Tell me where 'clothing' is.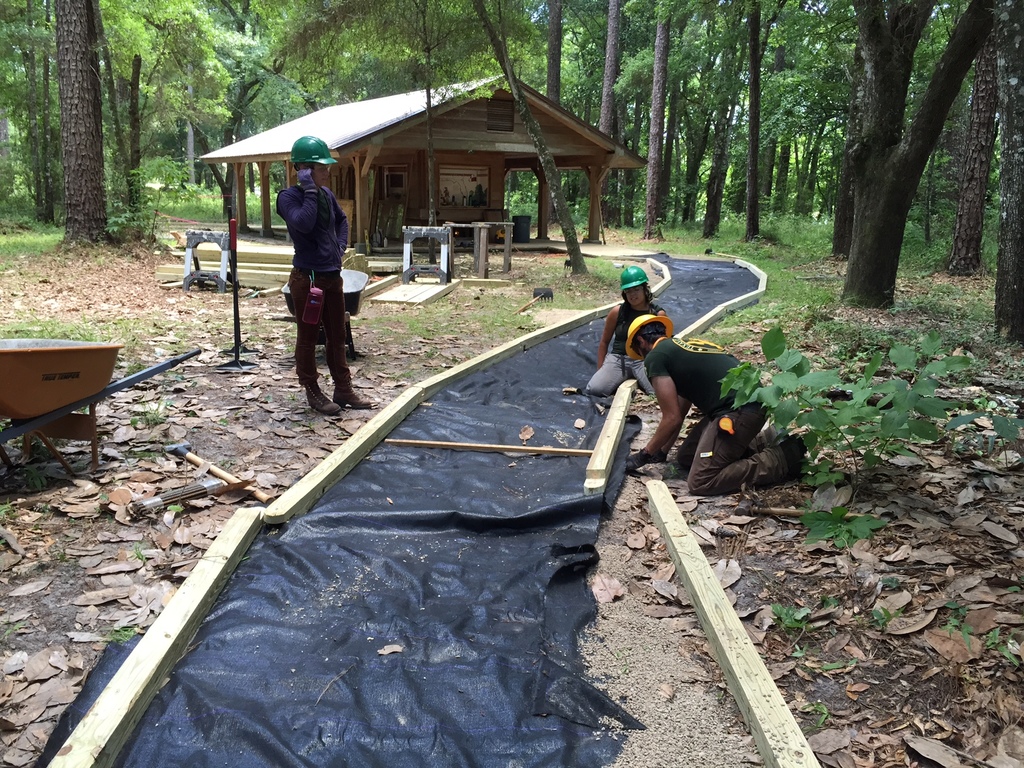
'clothing' is at Rect(587, 299, 662, 394).
